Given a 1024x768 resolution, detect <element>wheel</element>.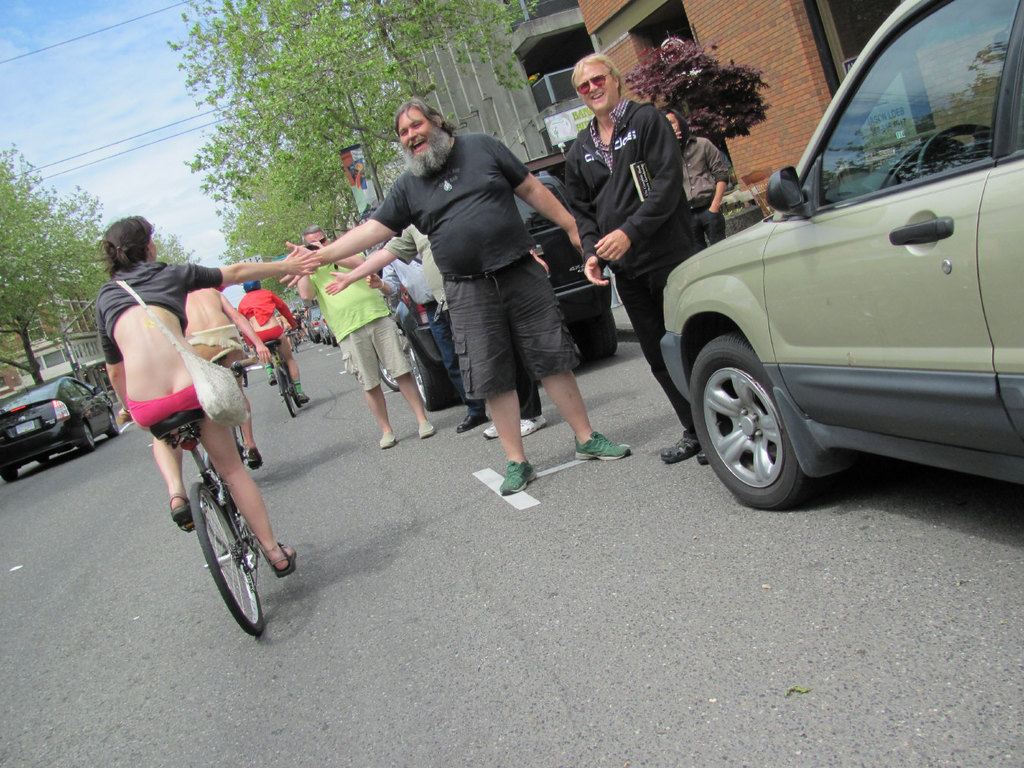
detection(275, 364, 296, 417).
